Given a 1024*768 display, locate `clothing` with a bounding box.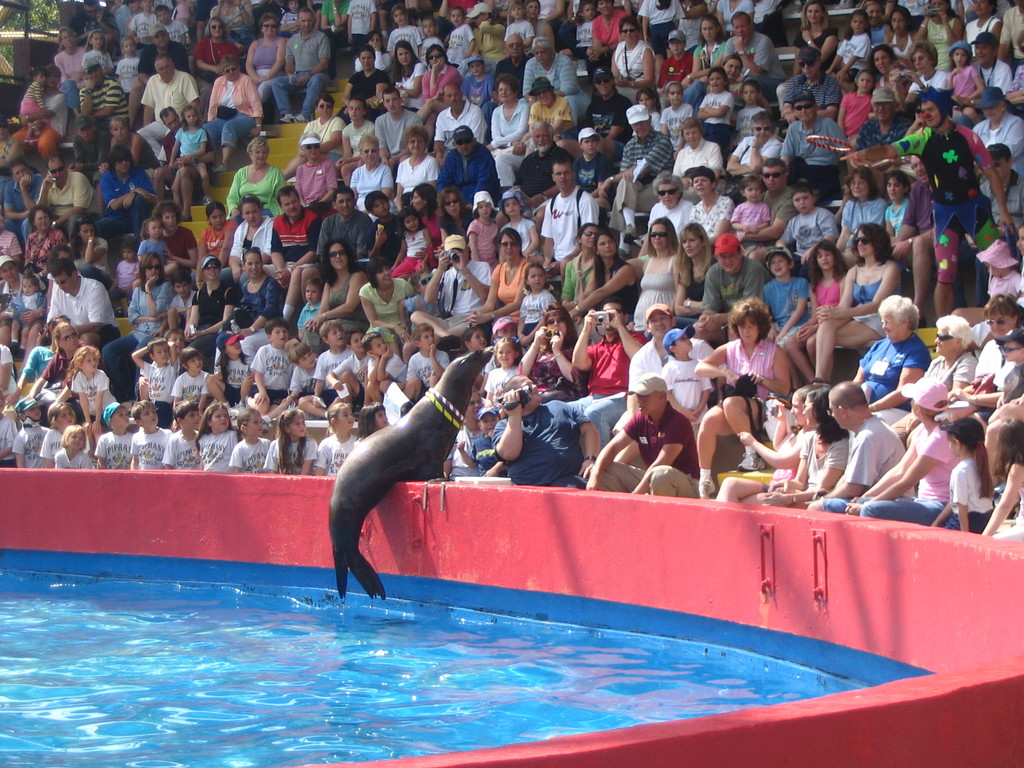
Located: (x1=129, y1=422, x2=172, y2=468).
